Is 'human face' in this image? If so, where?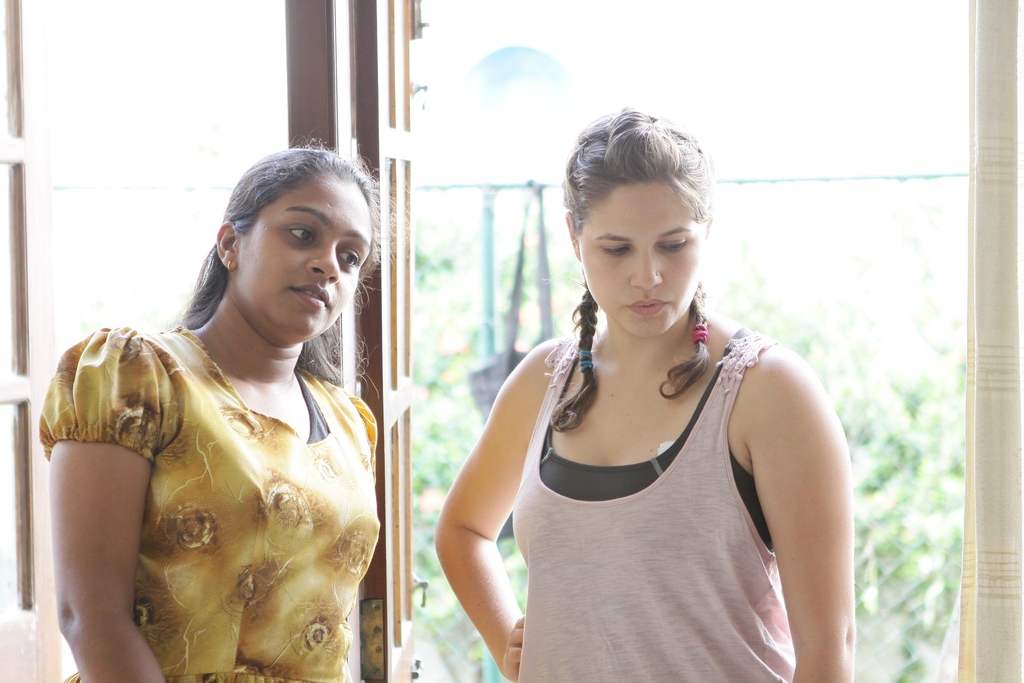
Yes, at detection(241, 178, 379, 343).
